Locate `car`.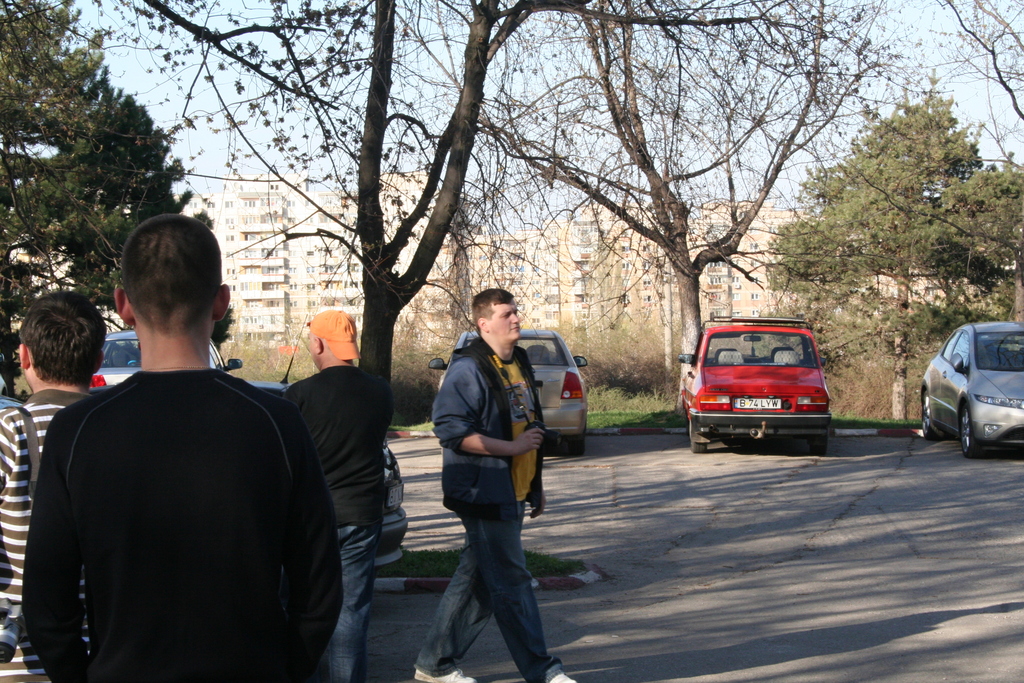
Bounding box: [left=436, top=324, right=597, bottom=463].
